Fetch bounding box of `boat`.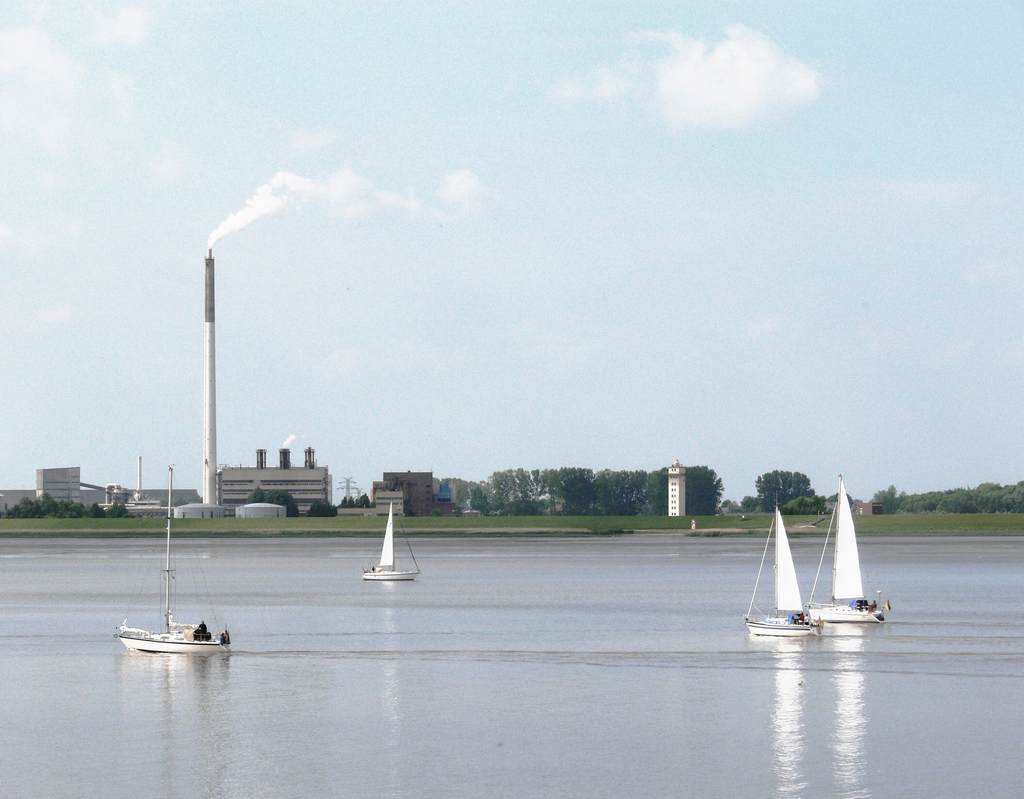
Bbox: l=118, t=470, r=228, b=658.
